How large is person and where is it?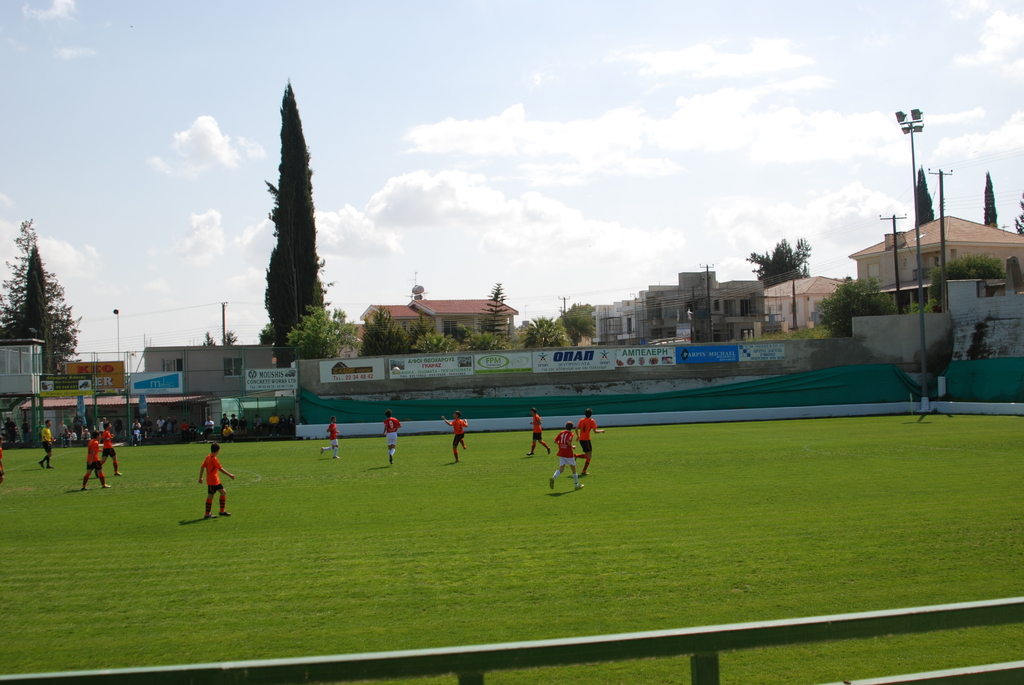
Bounding box: [321, 416, 339, 464].
